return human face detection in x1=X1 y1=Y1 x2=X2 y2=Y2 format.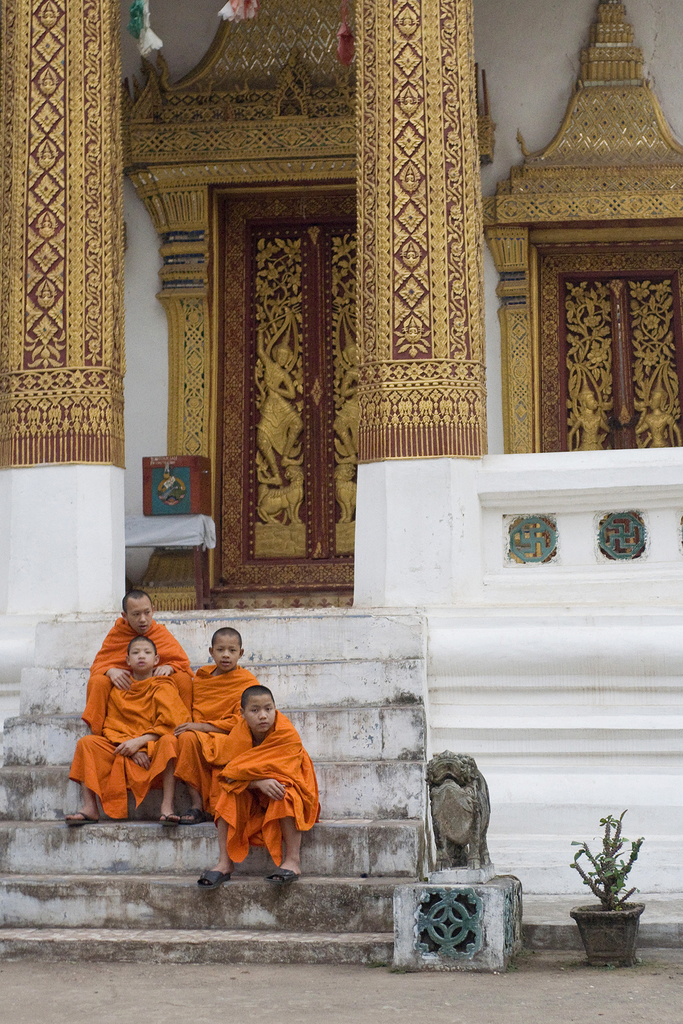
x1=127 y1=598 x2=153 y2=636.
